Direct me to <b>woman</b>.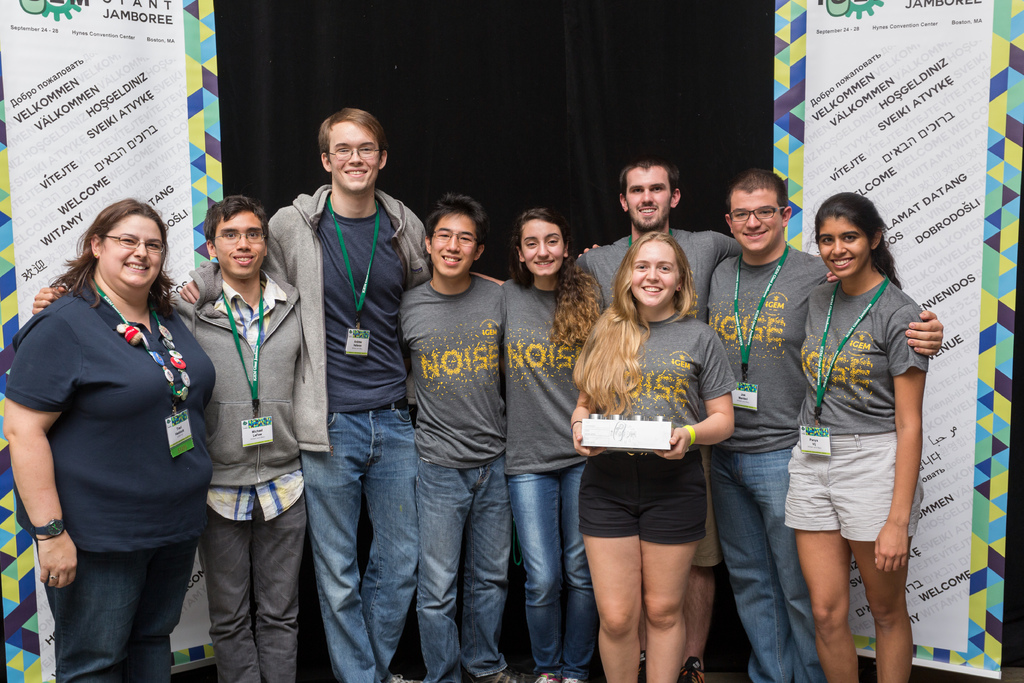
Direction: 499, 209, 608, 682.
